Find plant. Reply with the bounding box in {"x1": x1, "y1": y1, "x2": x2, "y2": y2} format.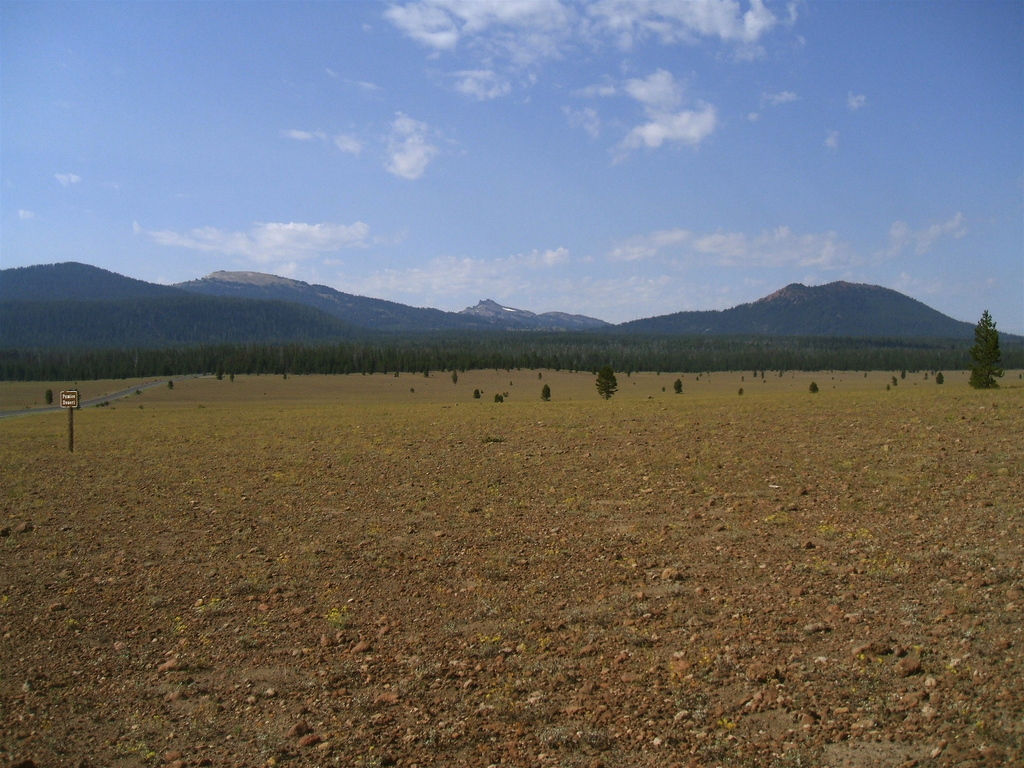
{"x1": 538, "y1": 371, "x2": 541, "y2": 376}.
